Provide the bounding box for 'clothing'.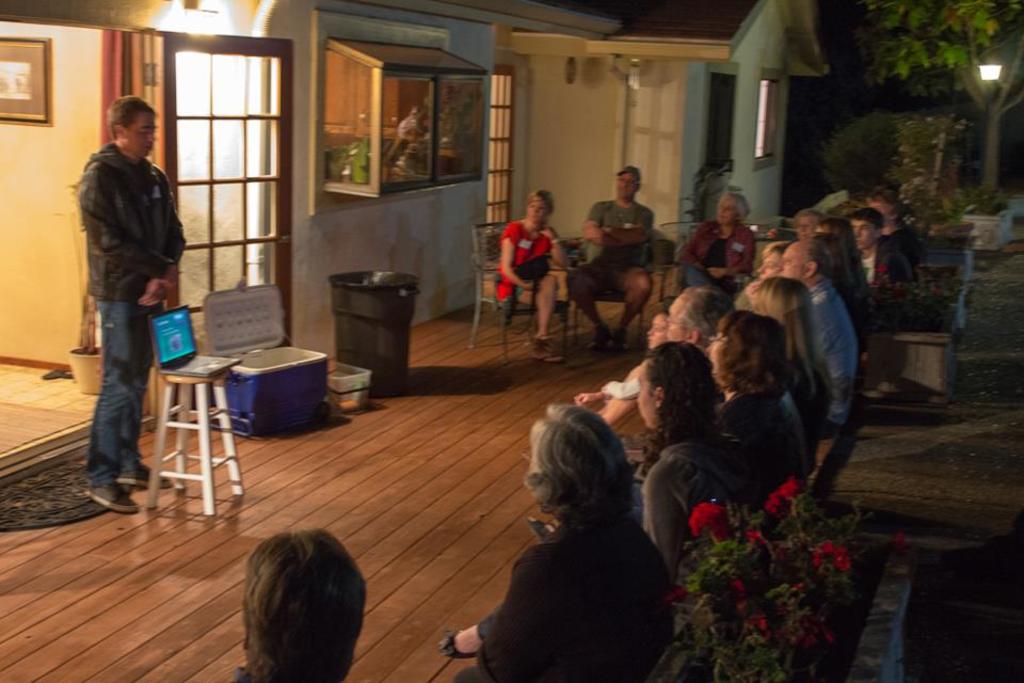
(804, 277, 862, 427).
